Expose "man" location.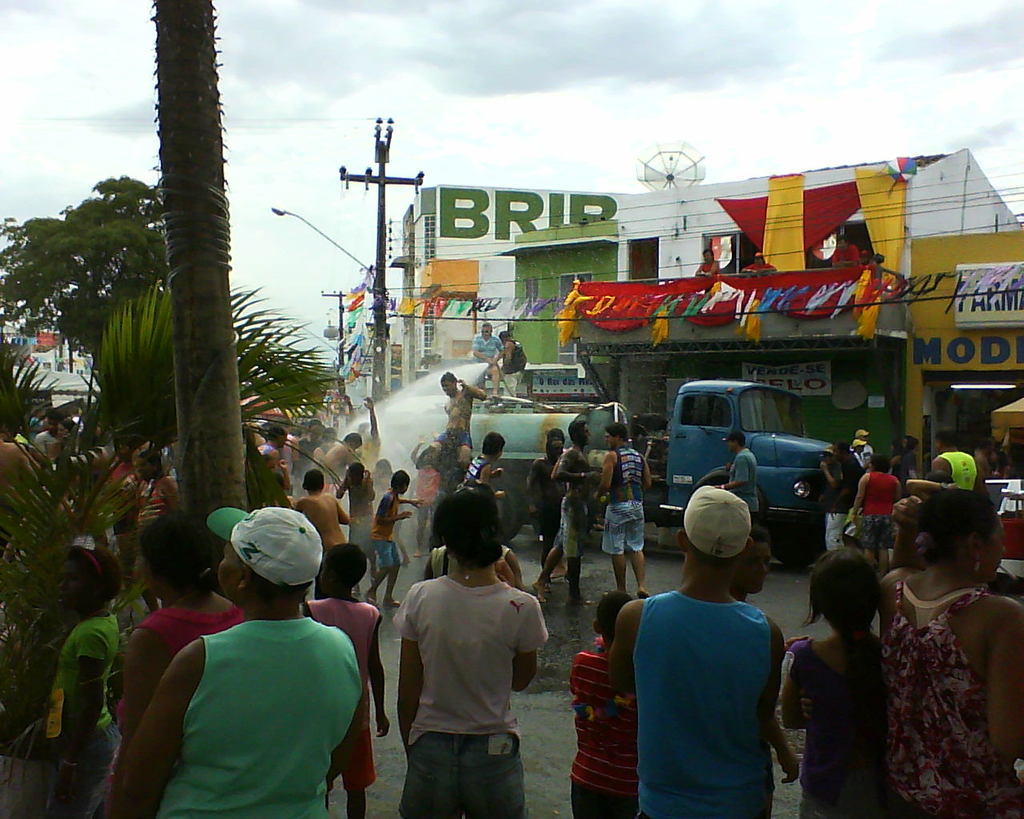
Exposed at pyautogui.locateOnScreen(854, 425, 878, 469).
